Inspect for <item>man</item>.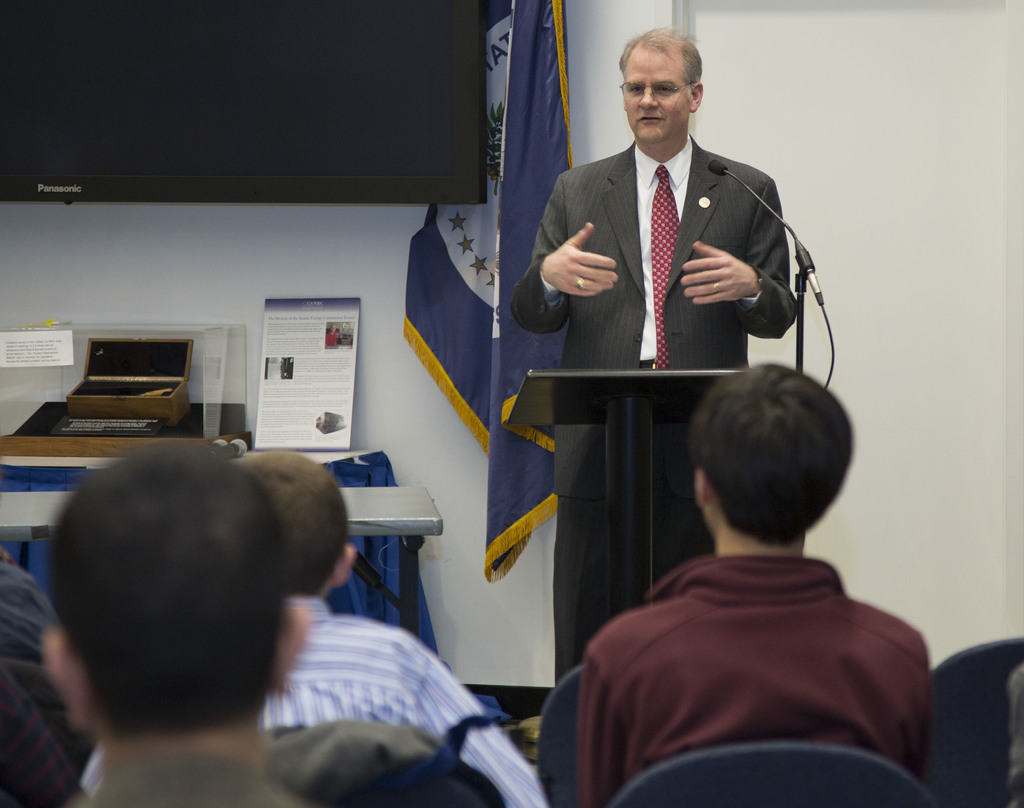
Inspection: {"left": 513, "top": 26, "right": 797, "bottom": 689}.
